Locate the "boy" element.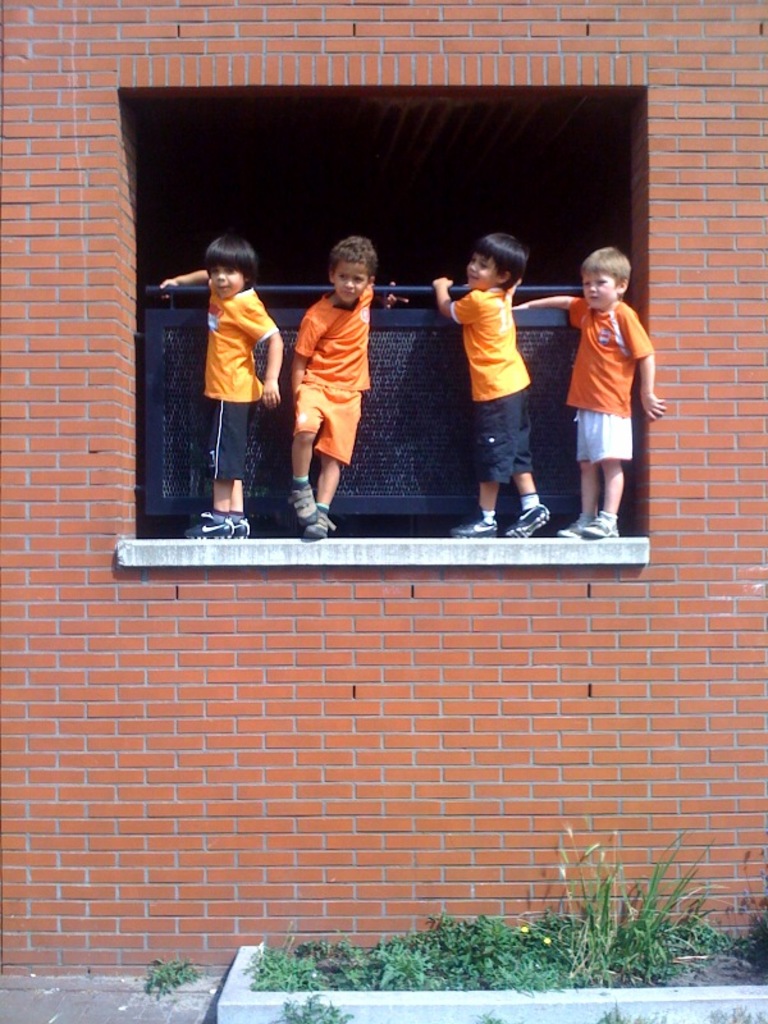
Element bbox: x1=419 y1=228 x2=552 y2=532.
